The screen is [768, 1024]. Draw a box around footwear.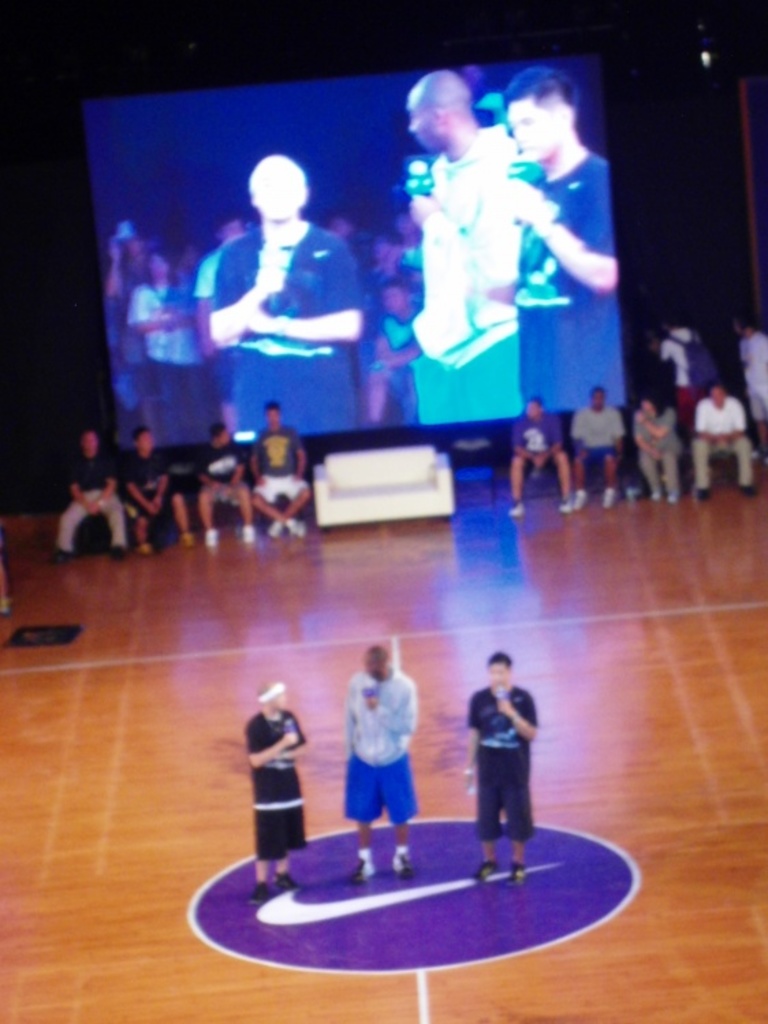
[0,592,8,608].
